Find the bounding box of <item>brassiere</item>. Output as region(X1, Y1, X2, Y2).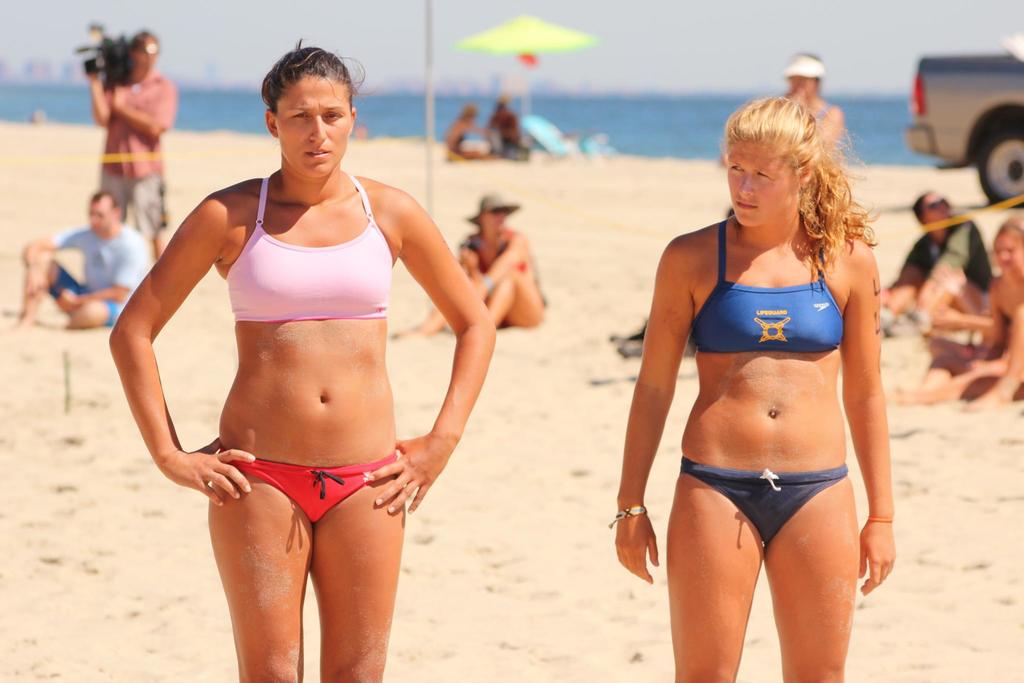
region(690, 220, 844, 350).
